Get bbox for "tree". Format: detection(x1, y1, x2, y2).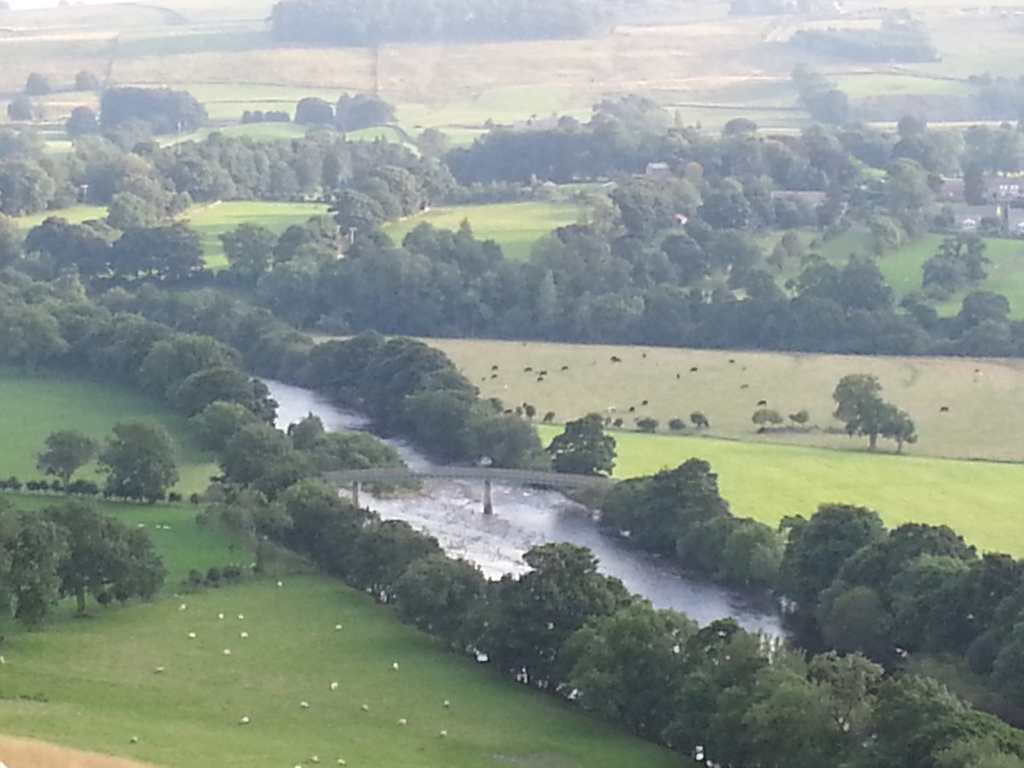
detection(839, 368, 920, 464).
